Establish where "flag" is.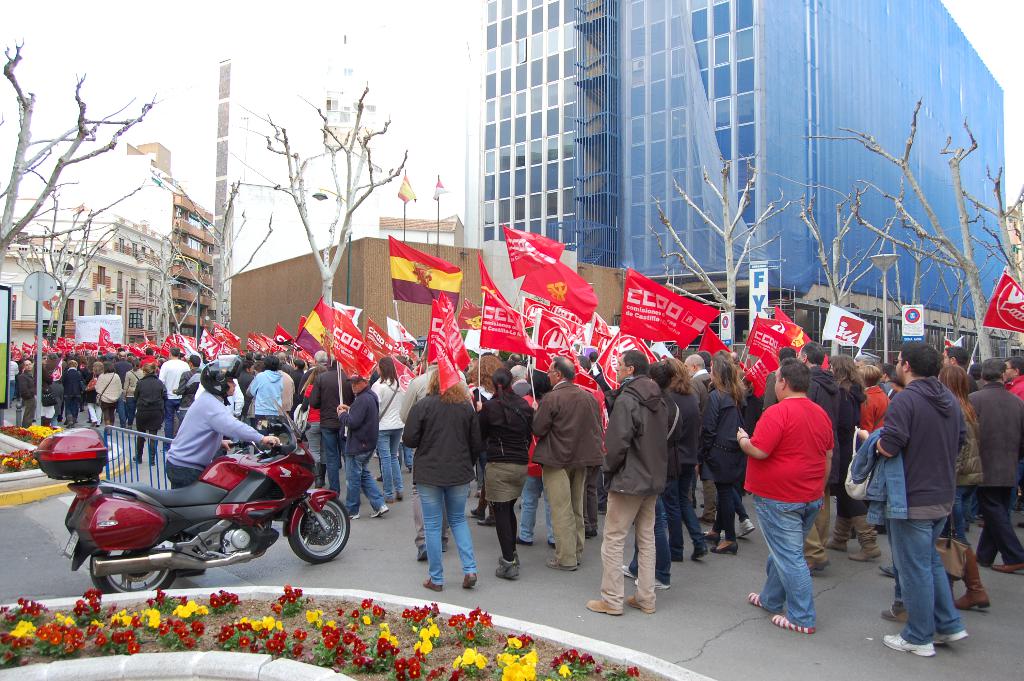
Established at pyautogui.locateOnScreen(740, 371, 772, 398).
